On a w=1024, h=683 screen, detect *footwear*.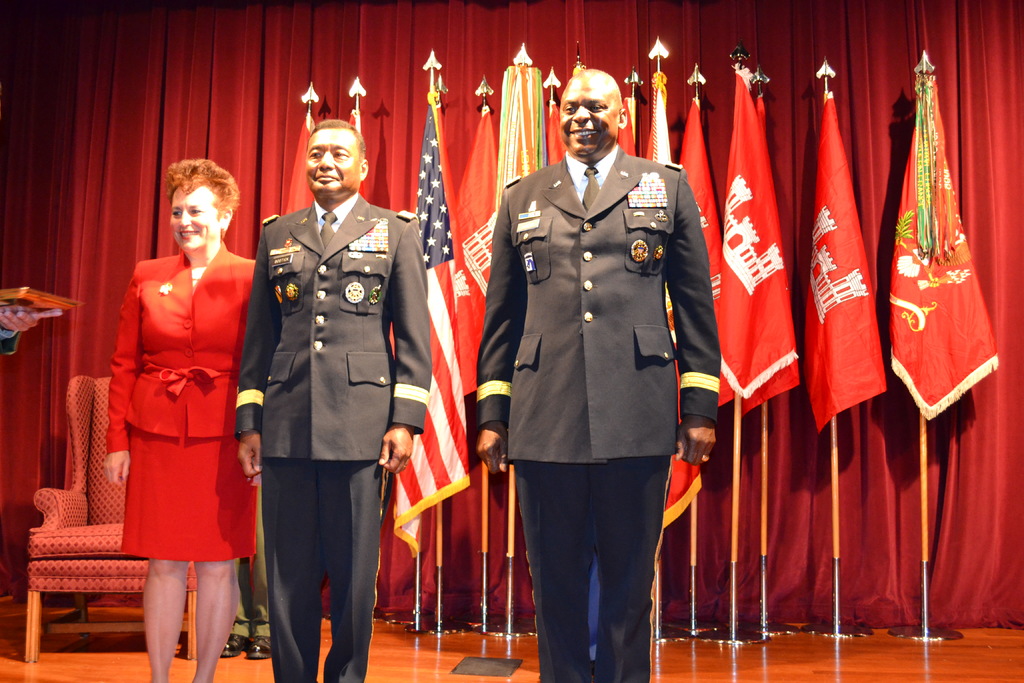
rect(219, 631, 249, 661).
